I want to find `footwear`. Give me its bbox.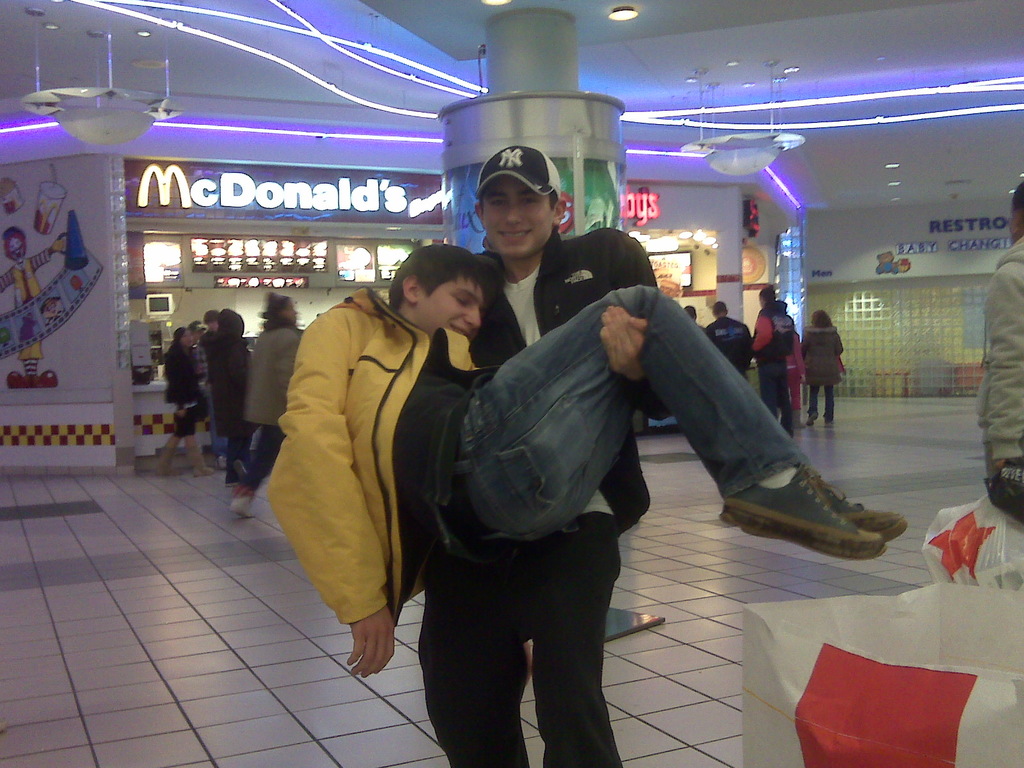
bbox=(721, 458, 890, 569).
